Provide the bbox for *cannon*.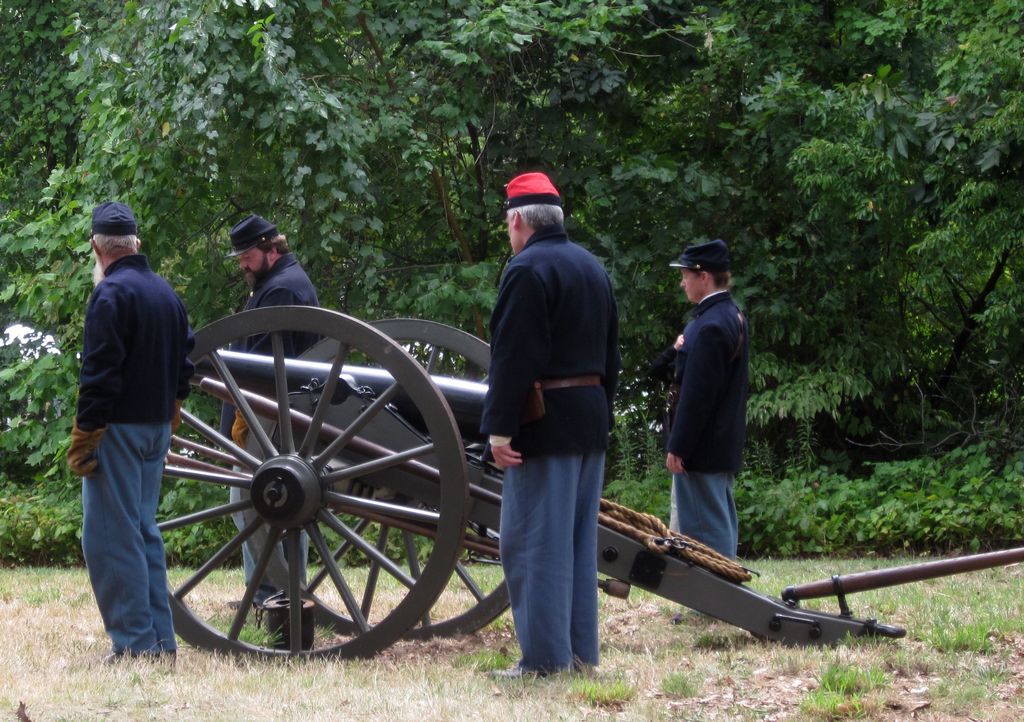
select_region(161, 297, 1023, 668).
